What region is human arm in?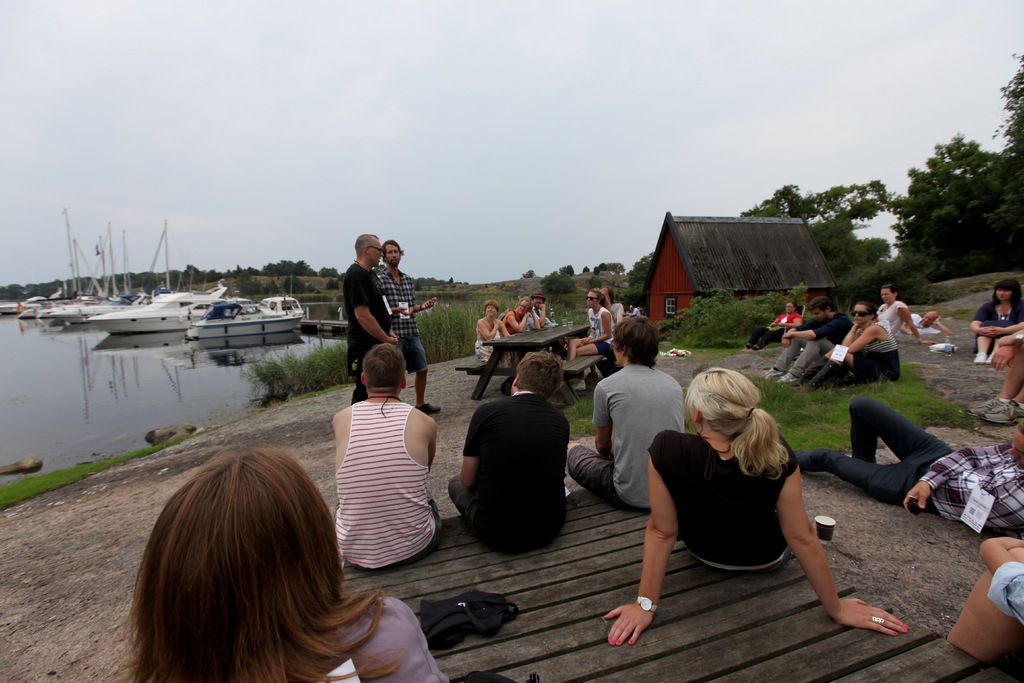
{"left": 785, "top": 328, "right": 801, "bottom": 347}.
